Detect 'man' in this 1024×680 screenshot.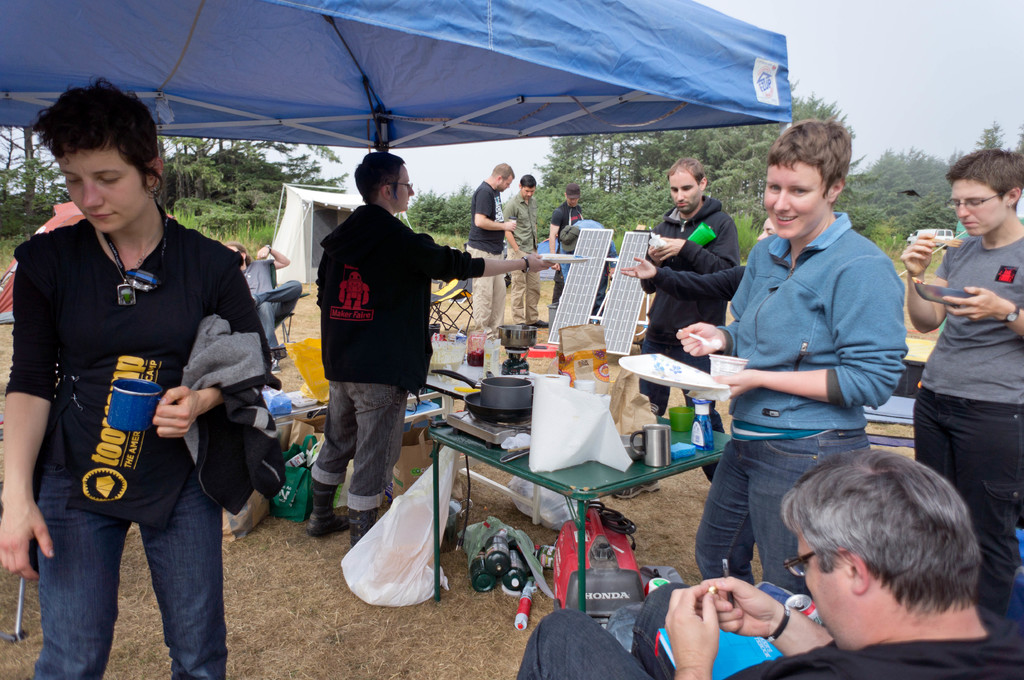
Detection: locate(221, 237, 305, 374).
